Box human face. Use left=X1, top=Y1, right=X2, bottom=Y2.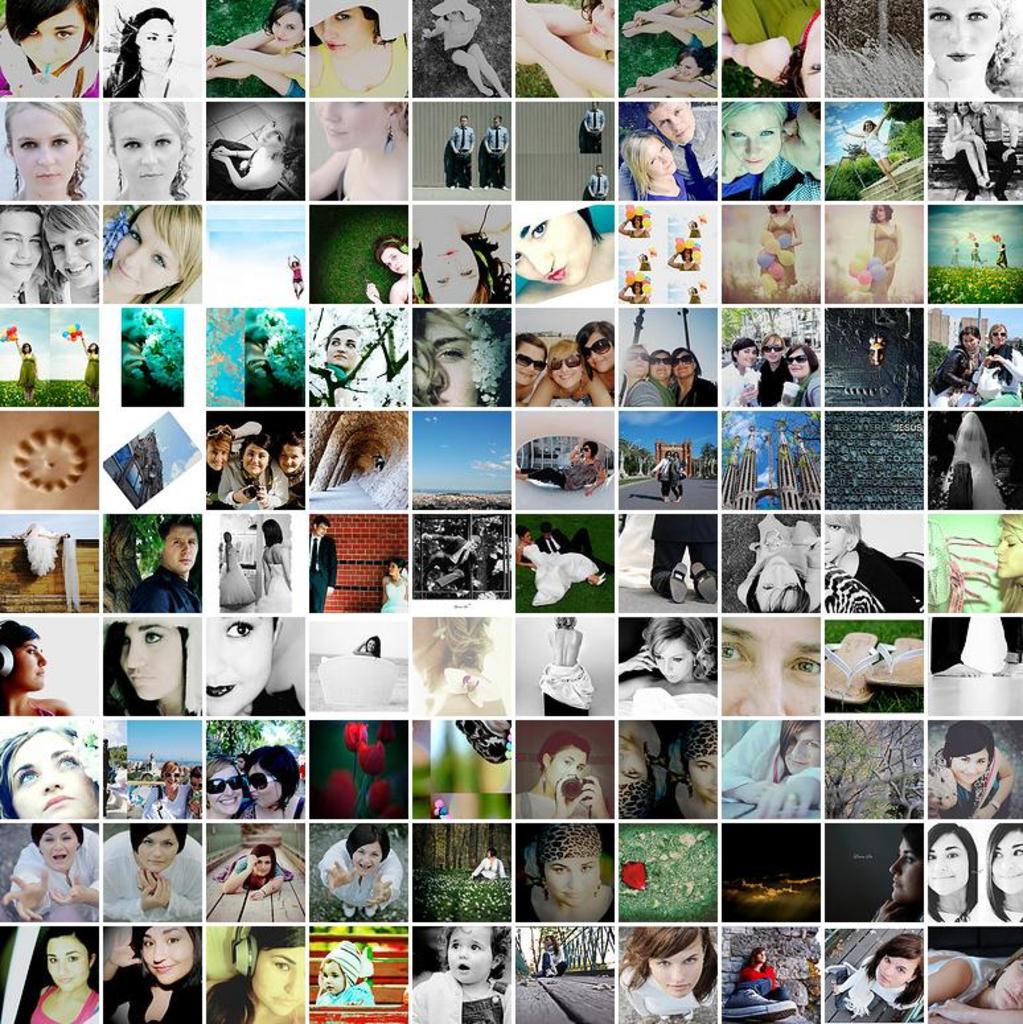
left=324, top=325, right=360, bottom=367.
